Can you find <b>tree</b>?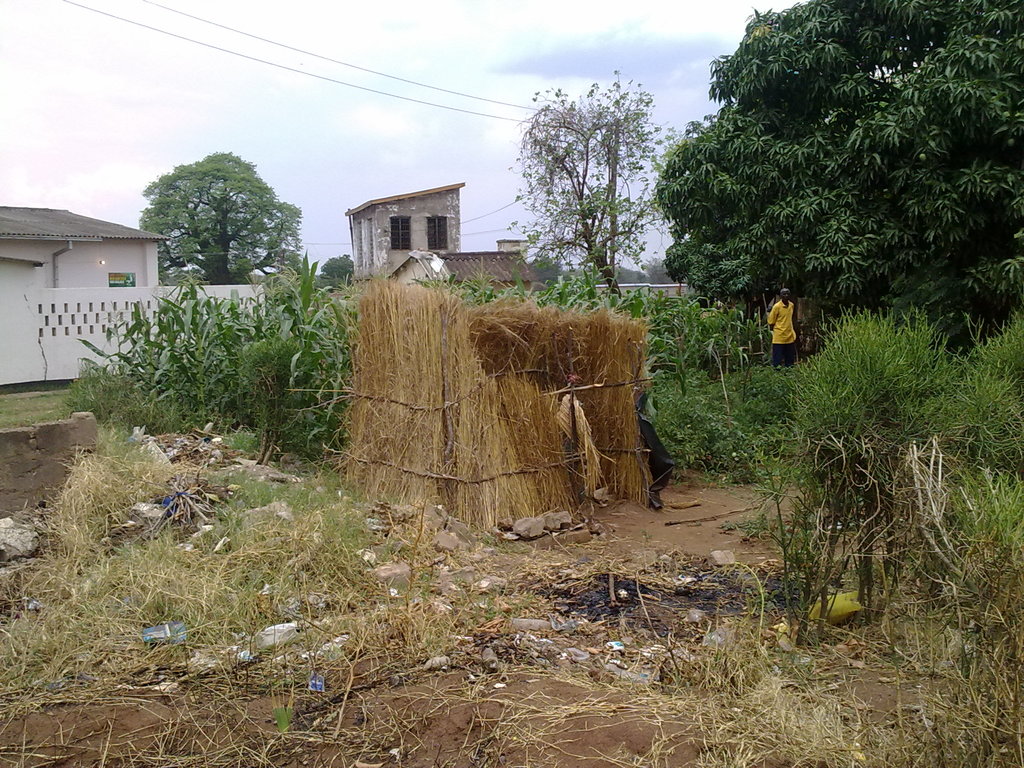
Yes, bounding box: <box>321,249,356,291</box>.
